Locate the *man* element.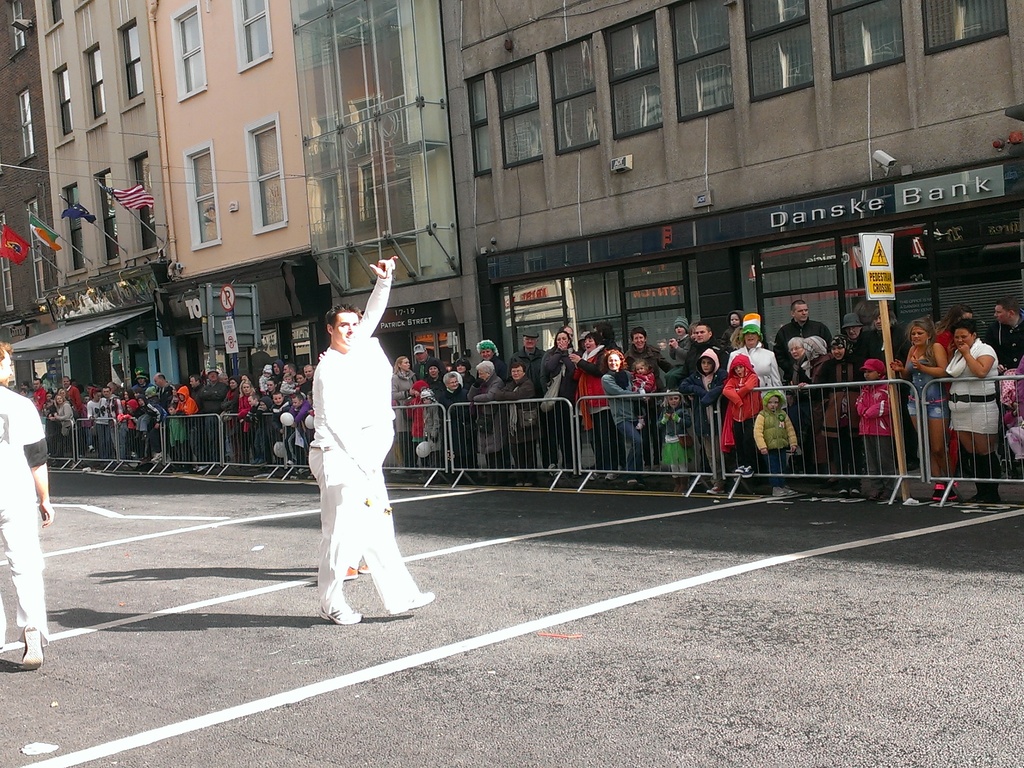
Element bbox: region(987, 294, 1023, 376).
